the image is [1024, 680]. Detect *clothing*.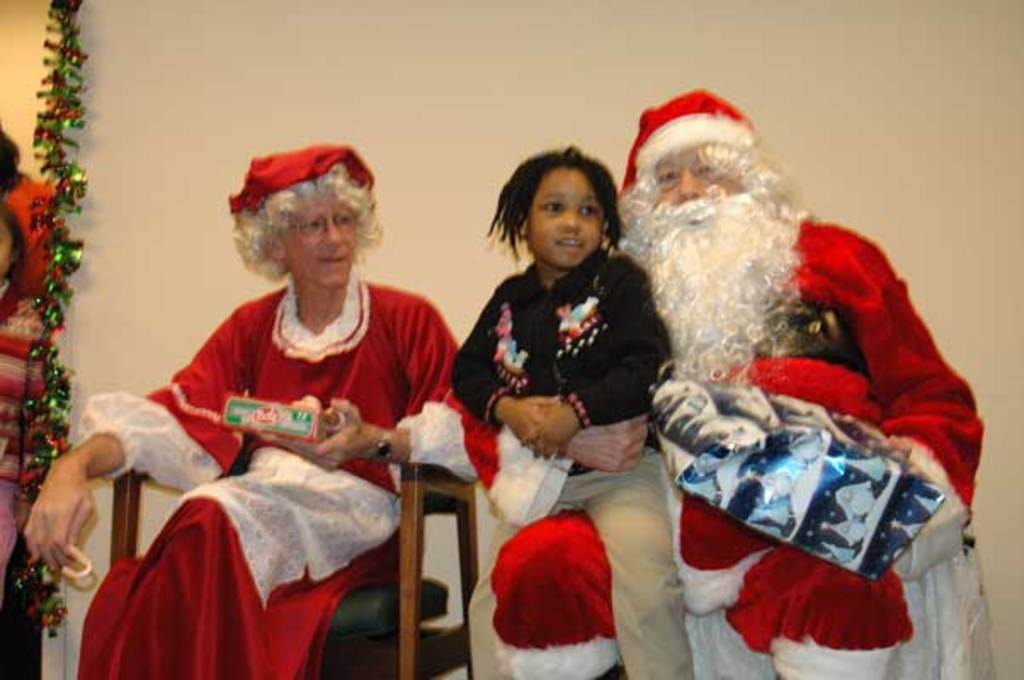
Detection: <bbox>0, 279, 65, 576</bbox>.
